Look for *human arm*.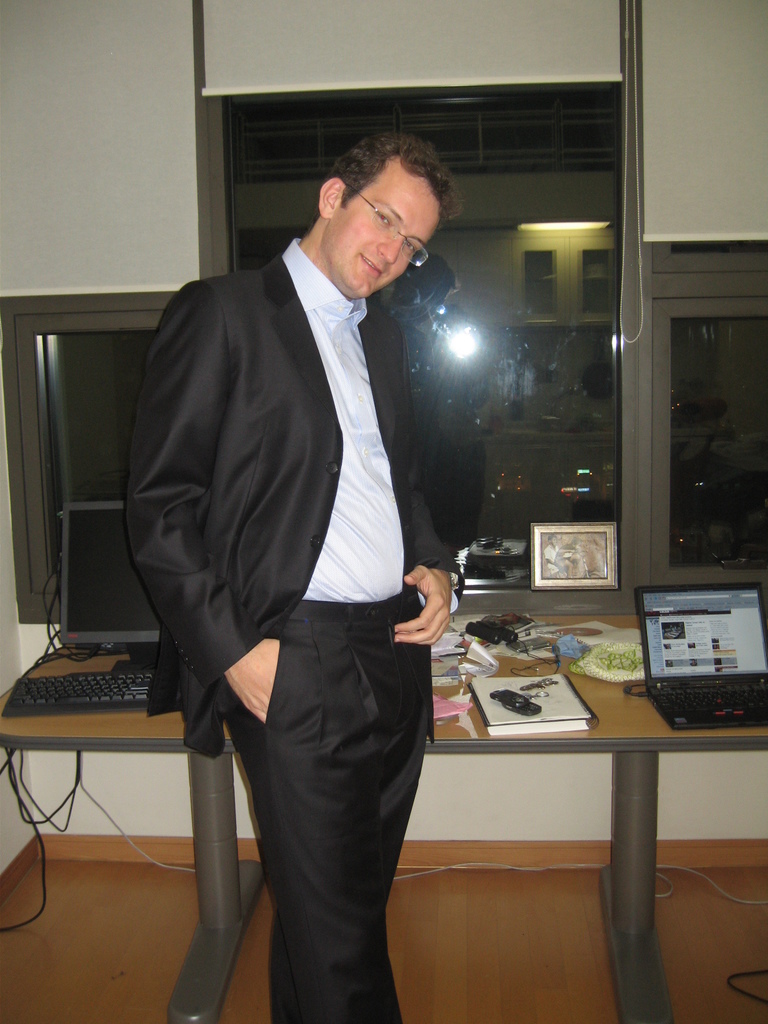
Found: left=388, top=301, right=472, bottom=653.
